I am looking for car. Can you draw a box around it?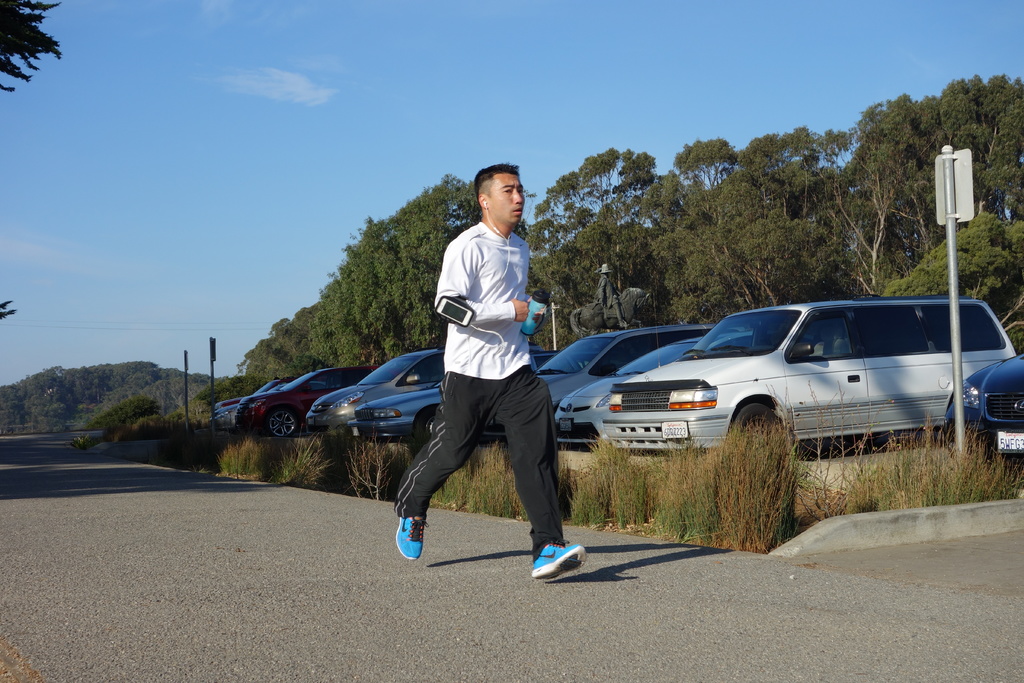
Sure, the bounding box is locate(308, 347, 445, 441).
